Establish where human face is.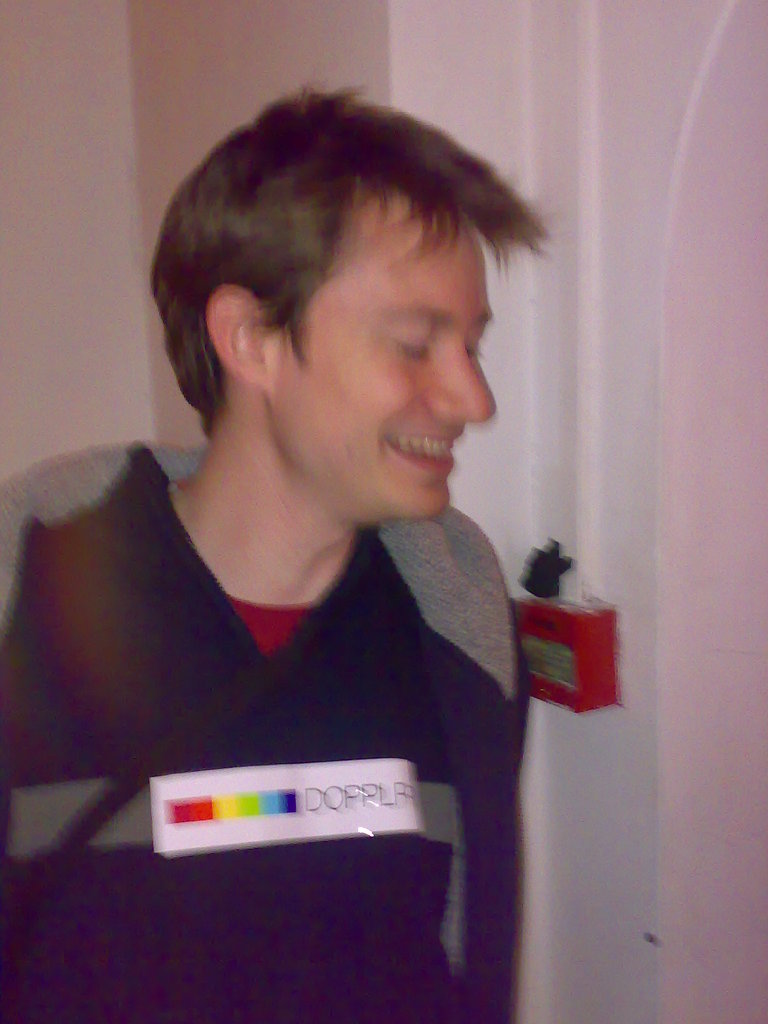
Established at 264,211,497,511.
